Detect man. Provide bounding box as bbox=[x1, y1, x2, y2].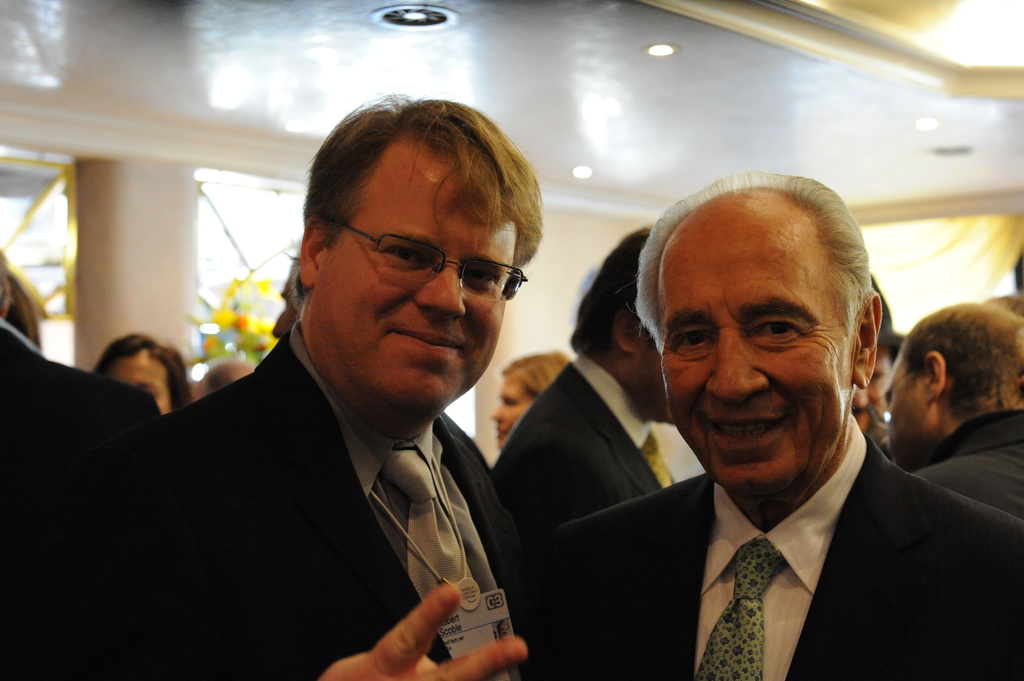
bbox=[499, 222, 685, 561].
